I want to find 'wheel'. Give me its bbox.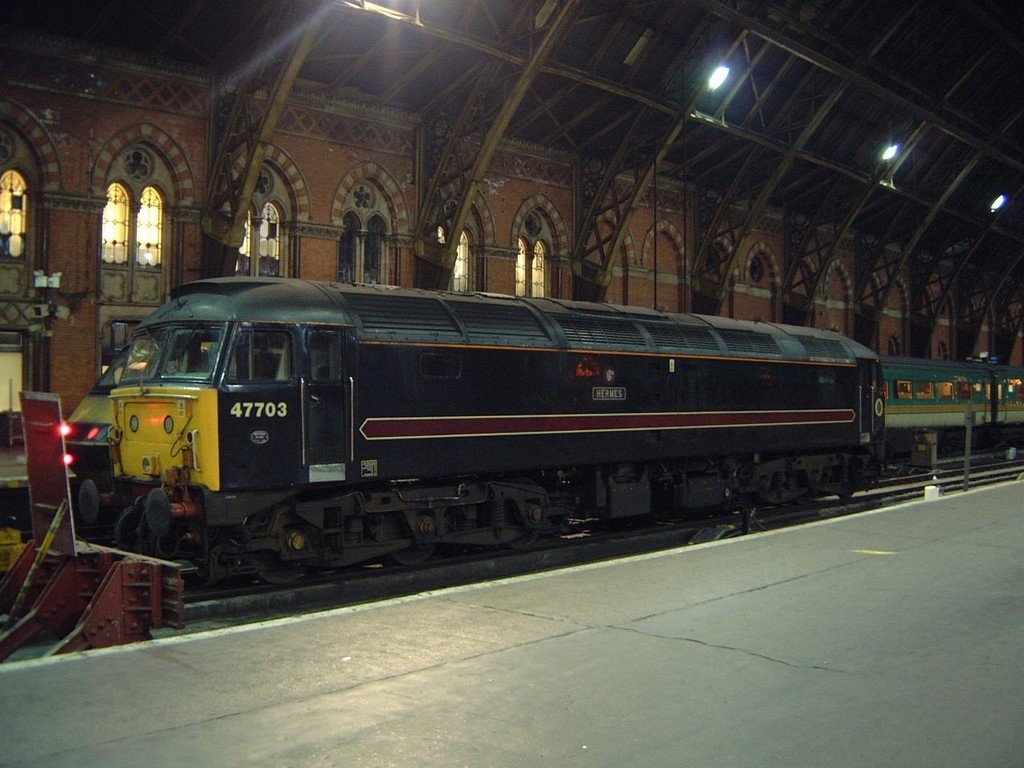
bbox(502, 477, 544, 550).
